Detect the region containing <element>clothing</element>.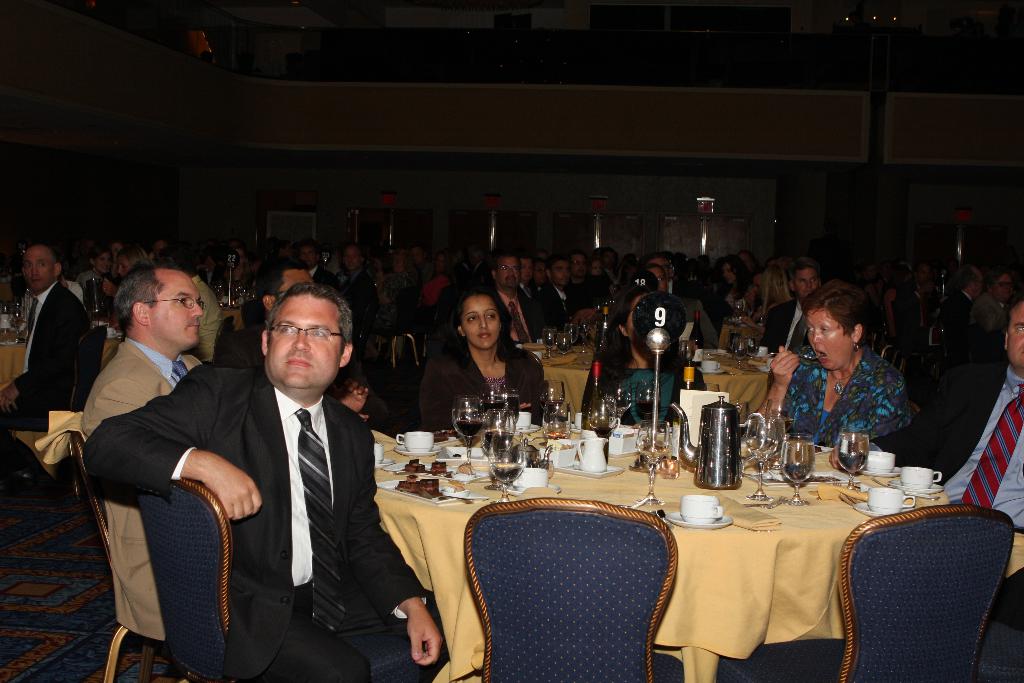
l=67, t=360, r=435, b=682.
